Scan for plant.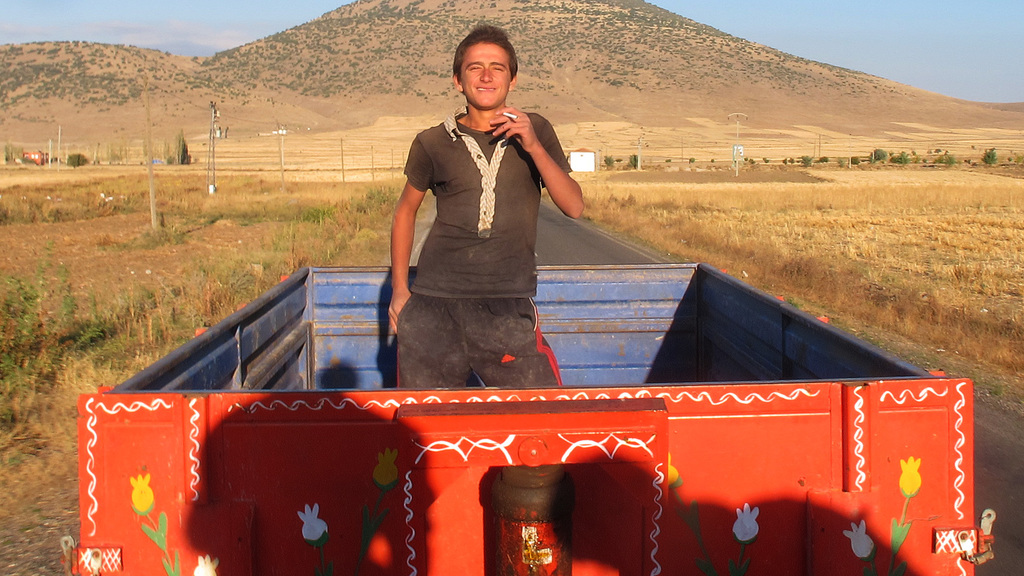
Scan result: {"x1": 780, "y1": 155, "x2": 798, "y2": 167}.
